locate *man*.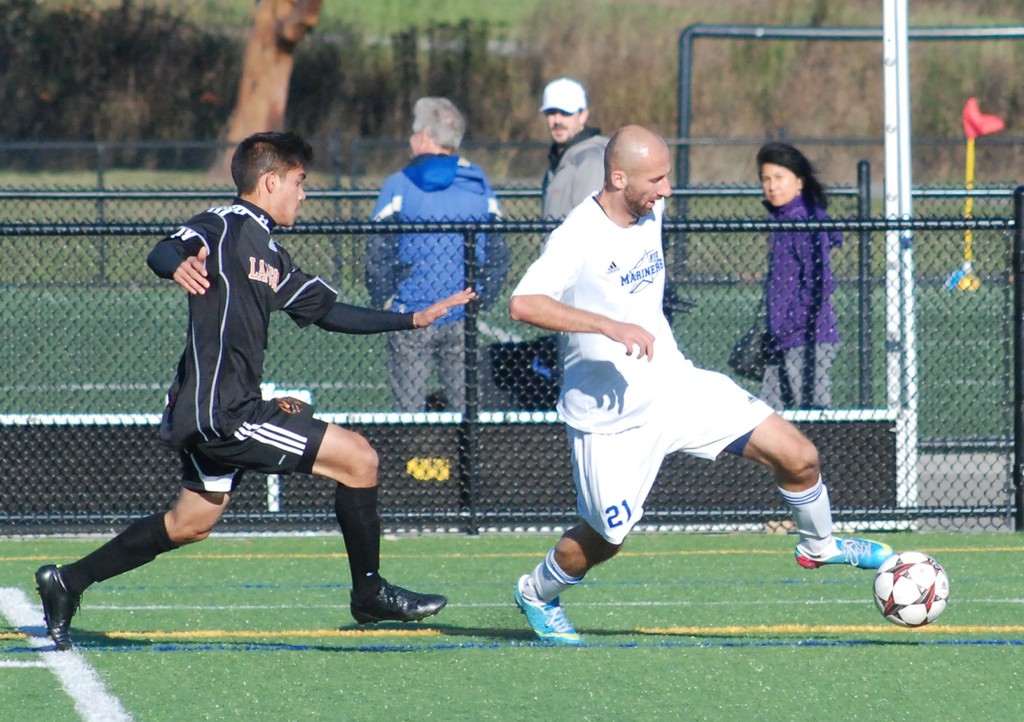
Bounding box: locate(513, 123, 898, 644).
